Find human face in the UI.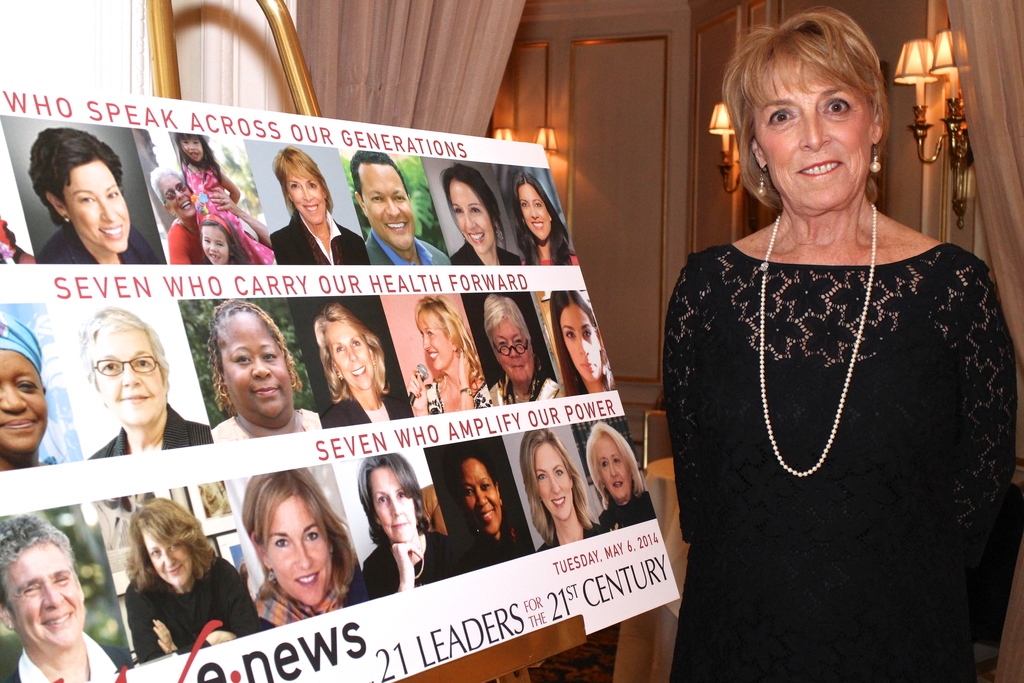
UI element at [left=219, top=309, right=295, bottom=423].
